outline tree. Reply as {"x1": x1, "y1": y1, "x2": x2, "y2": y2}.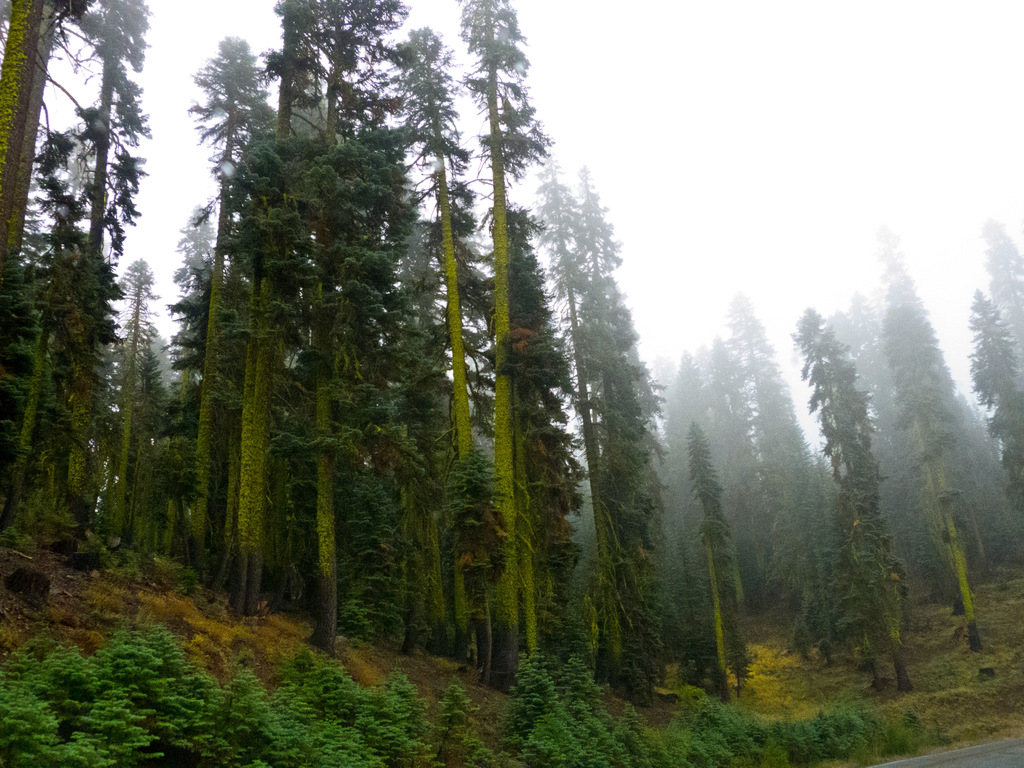
{"x1": 488, "y1": 202, "x2": 606, "y2": 673}.
